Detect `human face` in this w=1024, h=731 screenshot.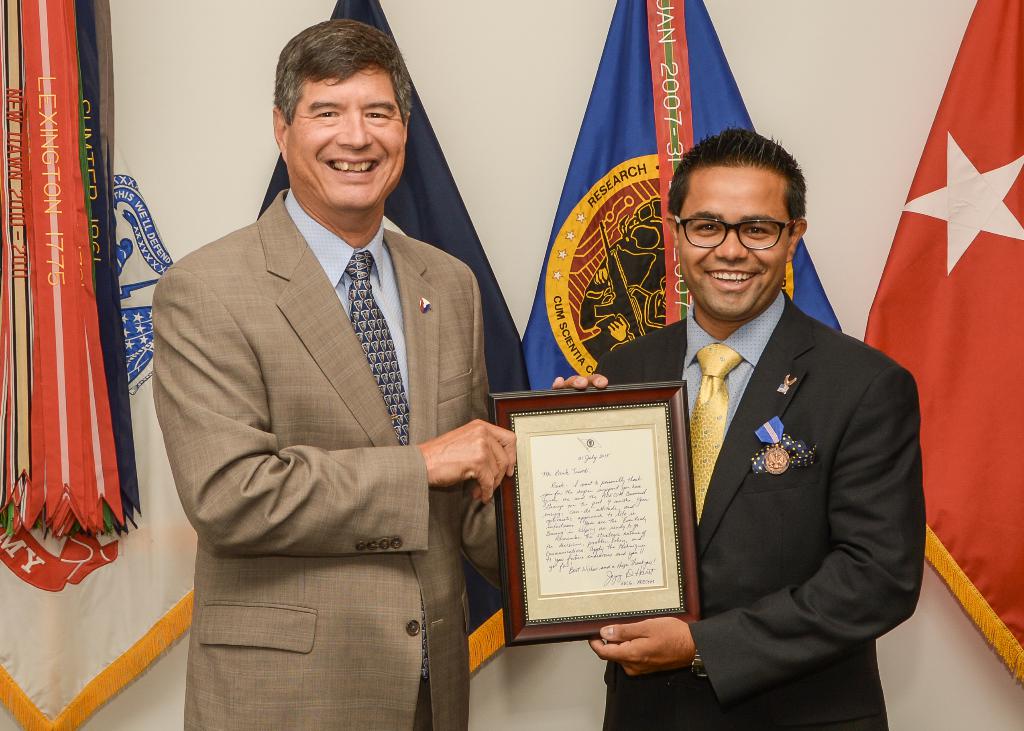
Detection: [left=679, top=170, right=787, bottom=310].
